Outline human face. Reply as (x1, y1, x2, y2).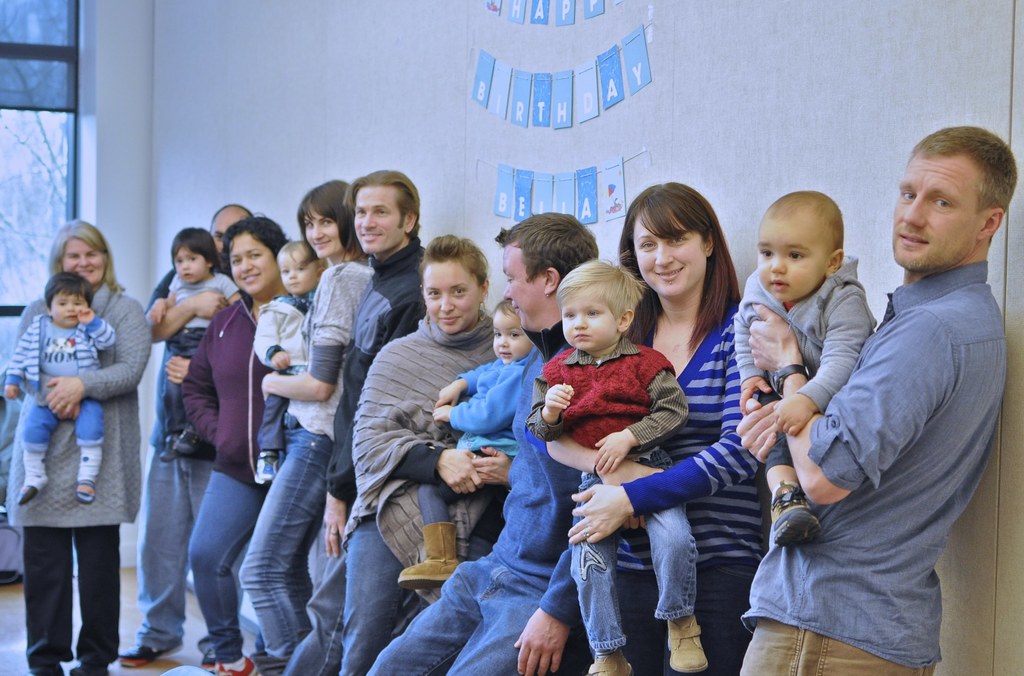
(209, 222, 235, 268).
